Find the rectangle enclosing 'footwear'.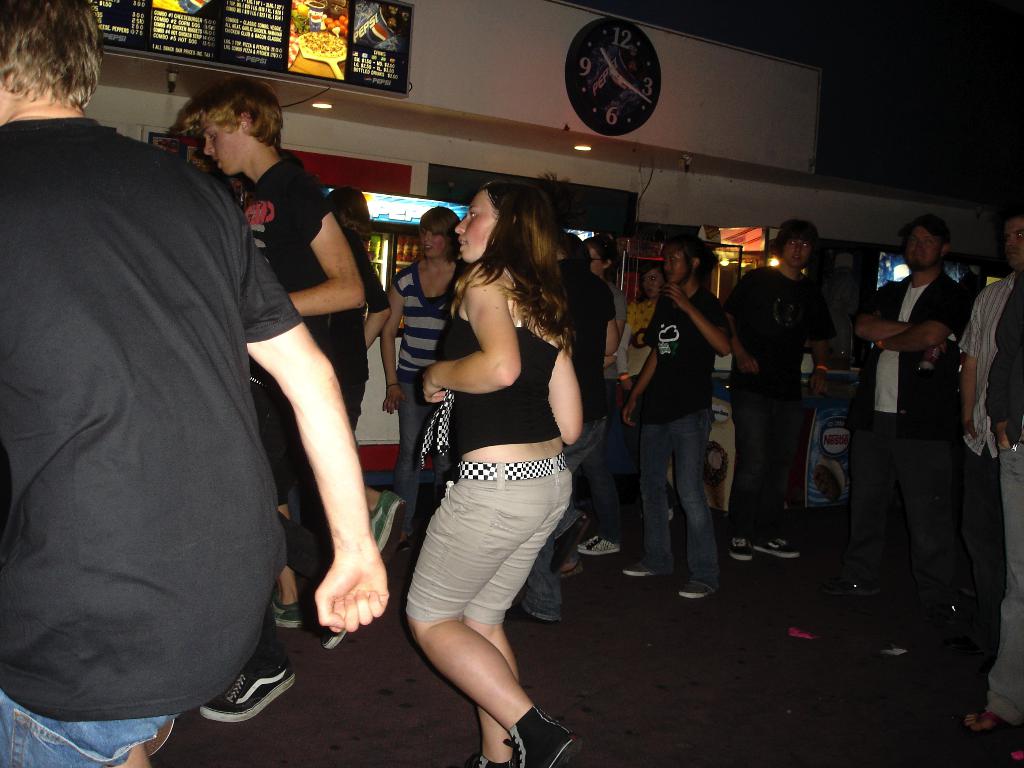
<region>728, 534, 754, 562</region>.
